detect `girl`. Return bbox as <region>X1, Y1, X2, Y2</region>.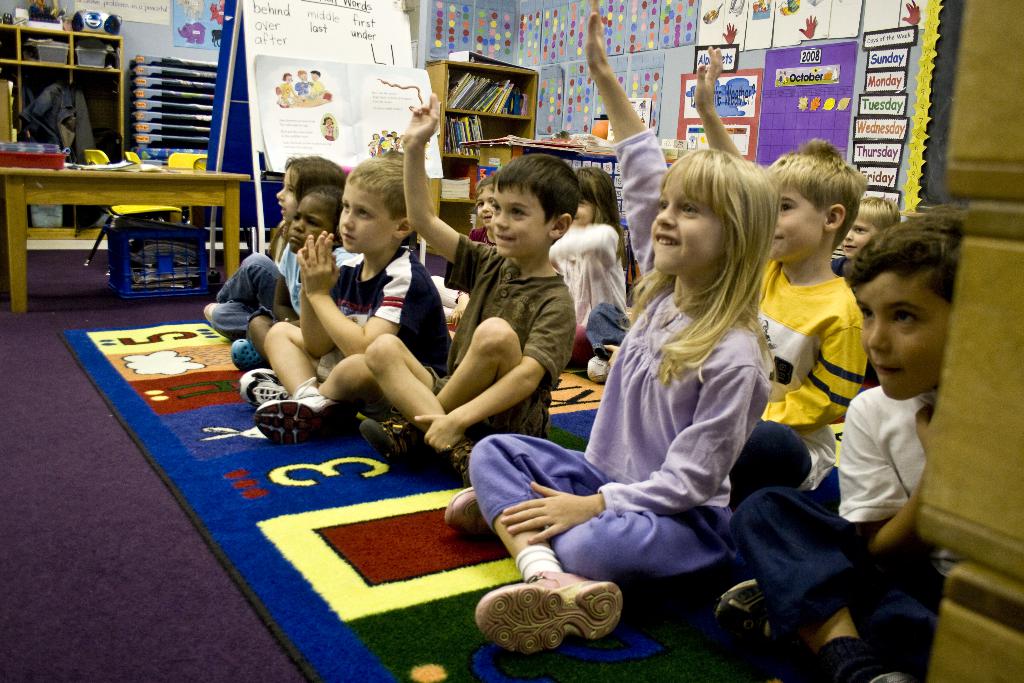
<region>205, 152, 344, 340</region>.
